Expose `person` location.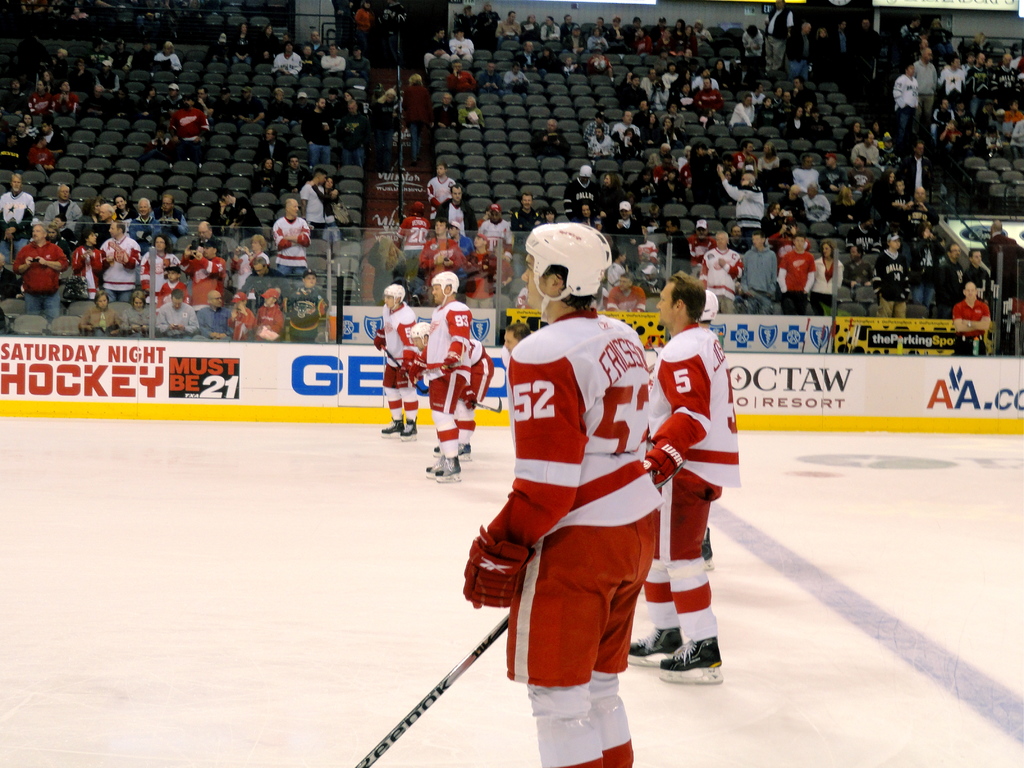
Exposed at (x1=609, y1=210, x2=664, y2=316).
